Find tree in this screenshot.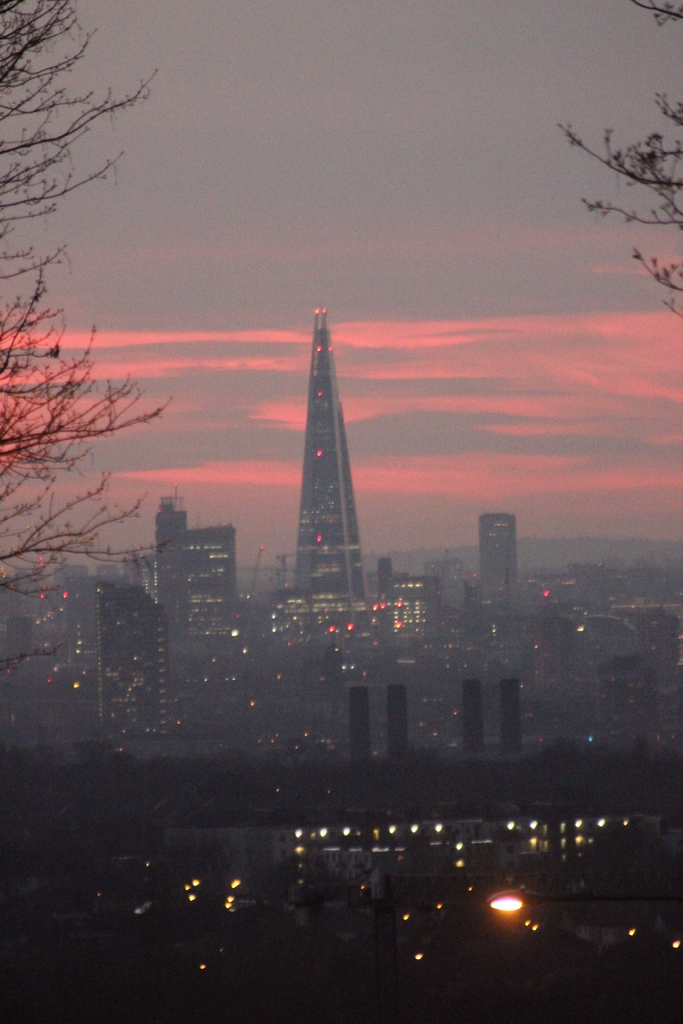
The bounding box for tree is x1=556, y1=0, x2=682, y2=316.
